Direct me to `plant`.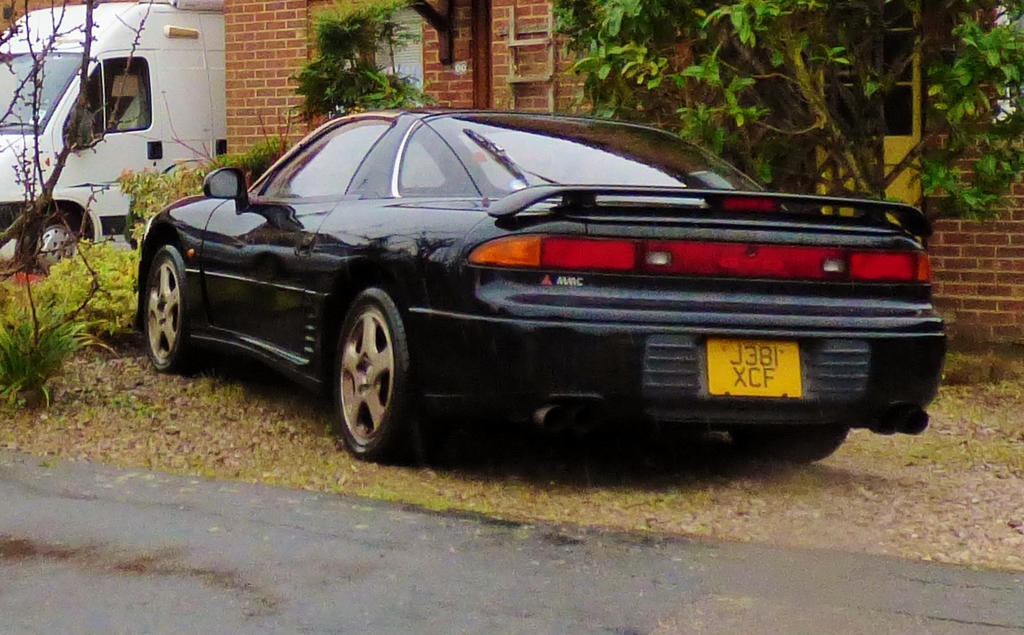
Direction: <region>42, 236, 149, 341</region>.
